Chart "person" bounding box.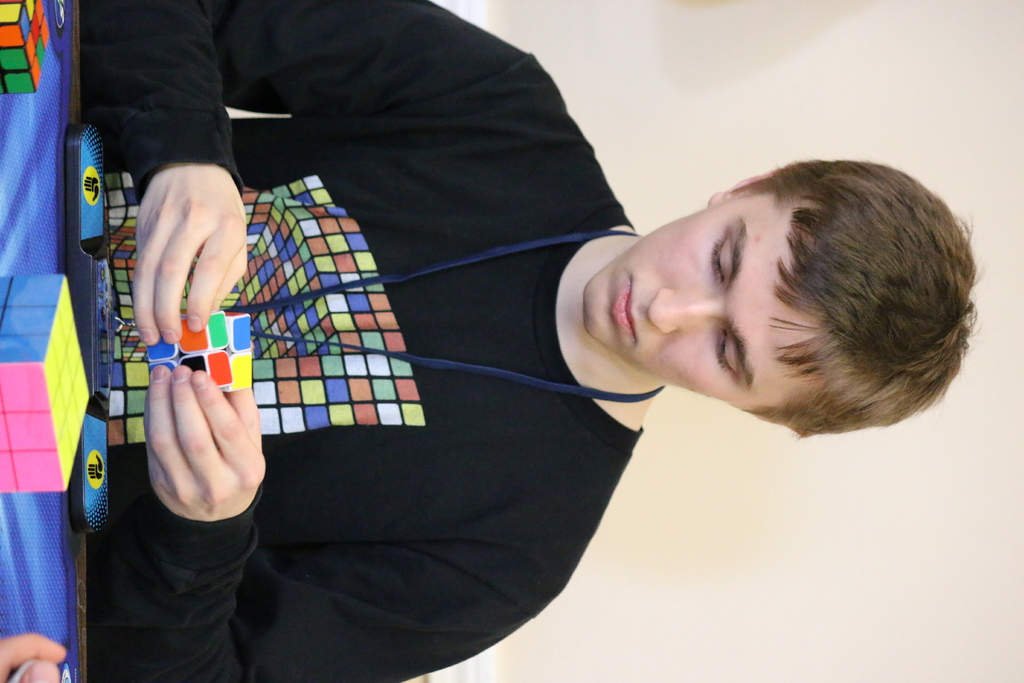
Charted: box(88, 0, 979, 682).
